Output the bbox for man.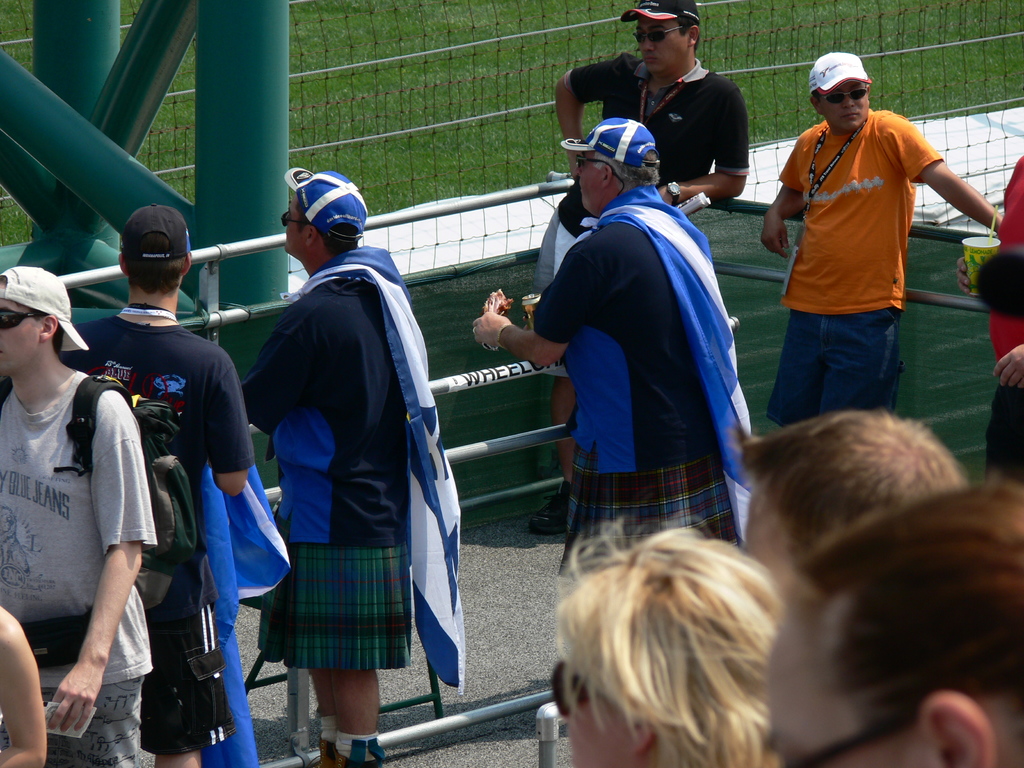
[983,154,1023,490].
